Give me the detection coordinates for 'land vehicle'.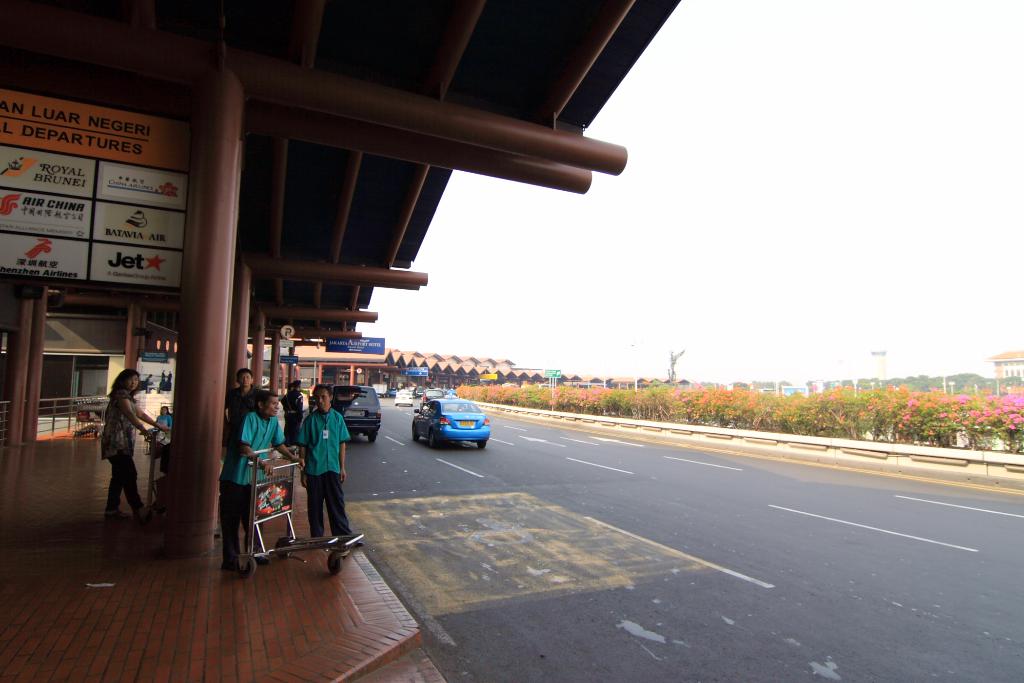
rect(407, 394, 499, 451).
